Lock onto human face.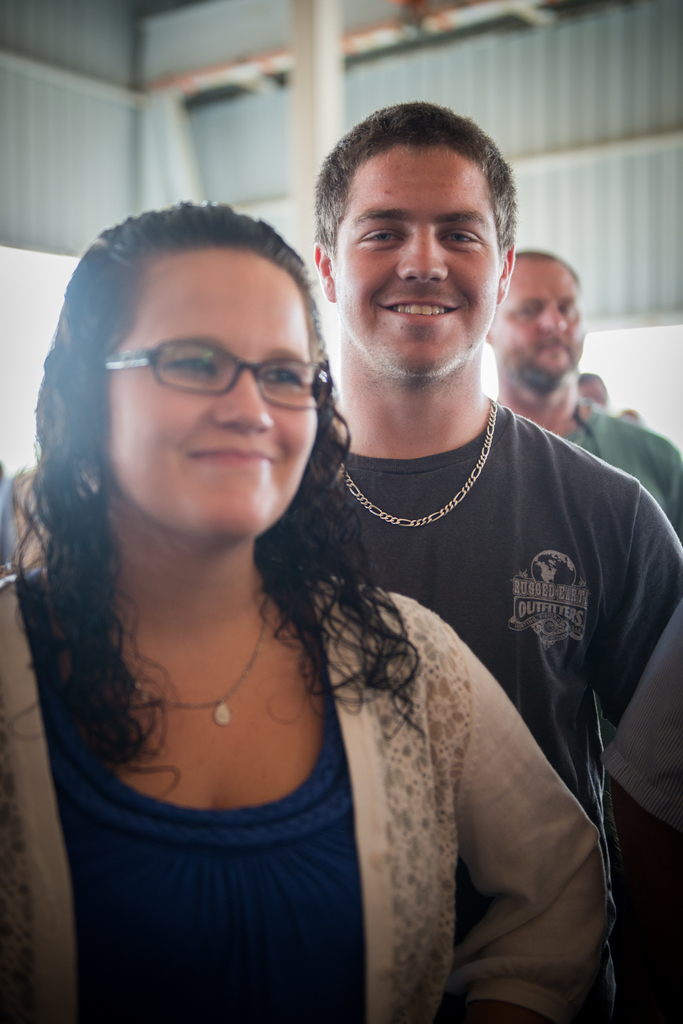
Locked: bbox=(490, 259, 586, 374).
